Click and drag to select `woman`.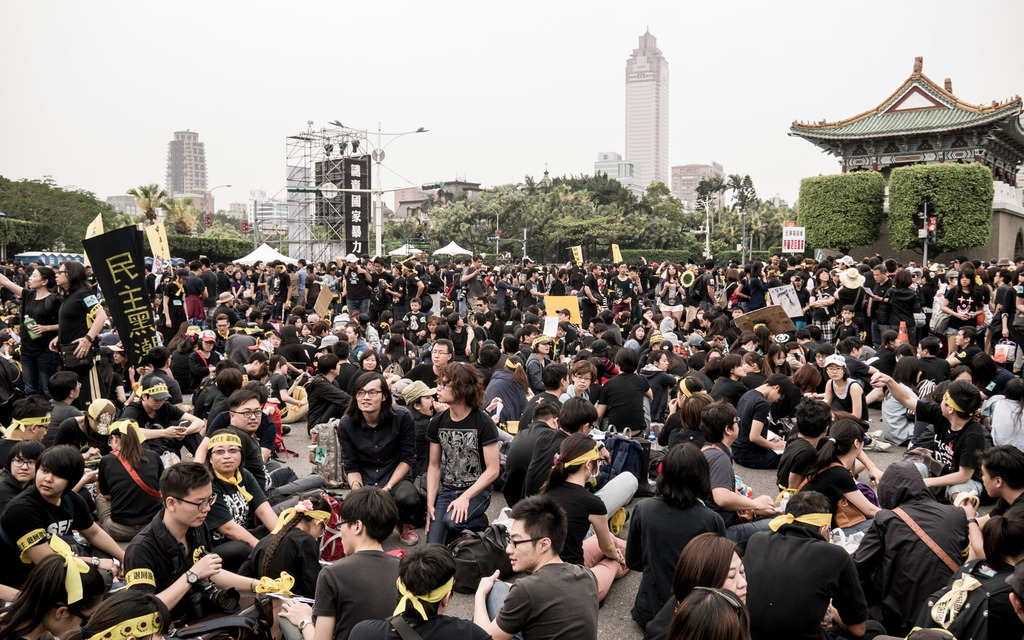
Selection: Rect(422, 260, 446, 317).
